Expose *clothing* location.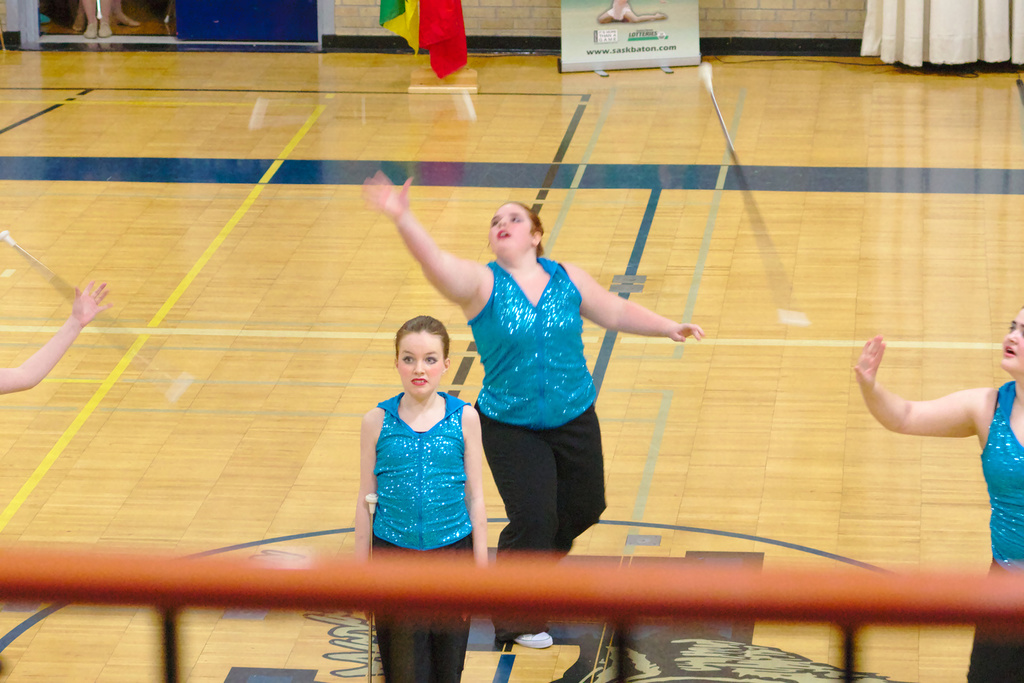
Exposed at [973, 381, 1023, 574].
